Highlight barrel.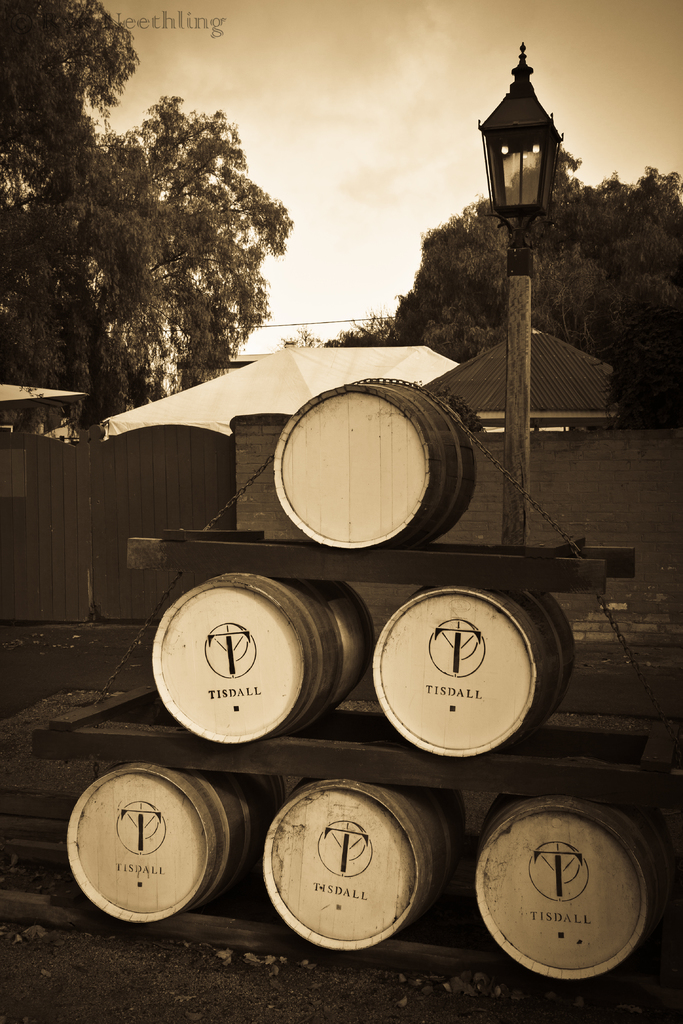
Highlighted region: <box>61,765,288,924</box>.
